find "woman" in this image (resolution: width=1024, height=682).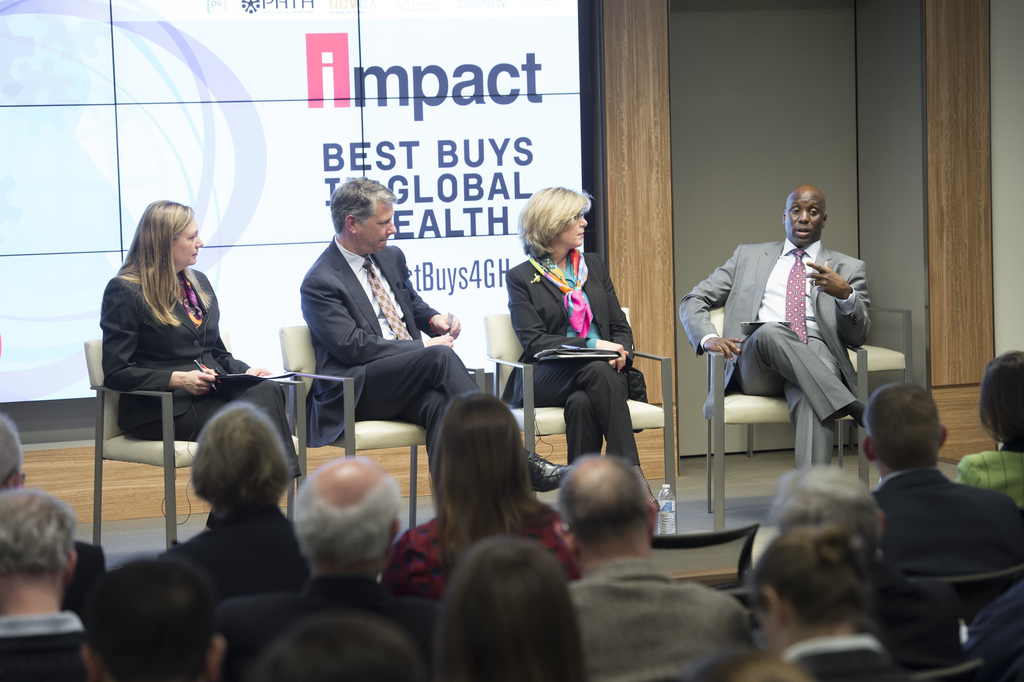
select_region(91, 195, 249, 520).
